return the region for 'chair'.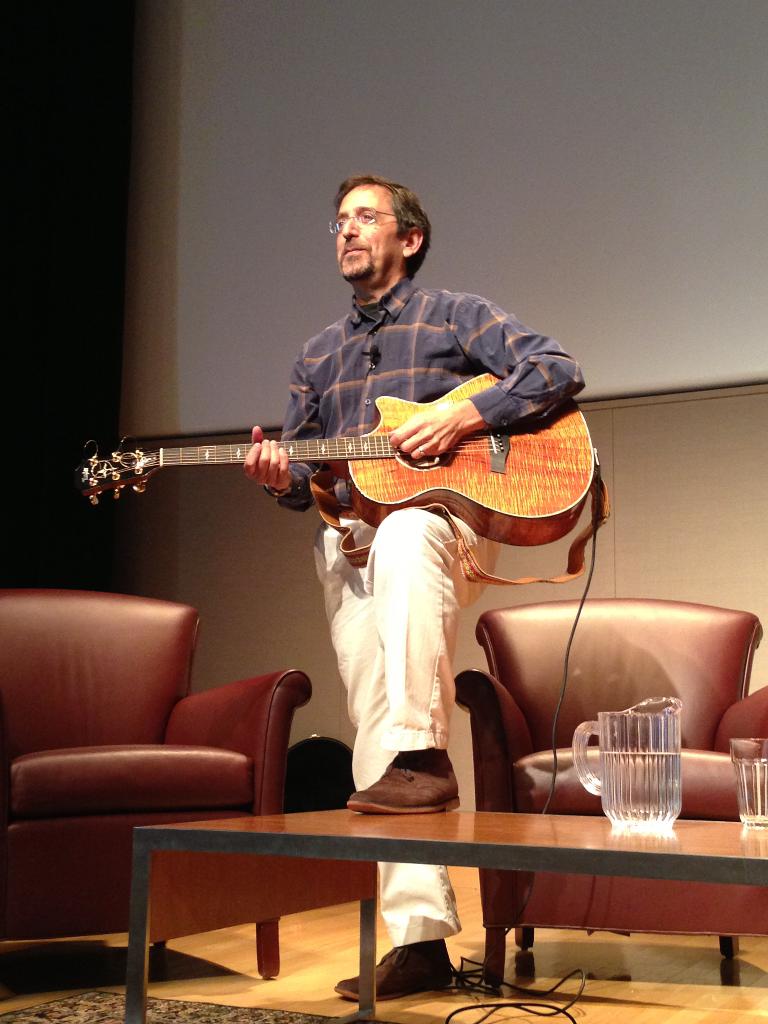
[444, 585, 767, 996].
